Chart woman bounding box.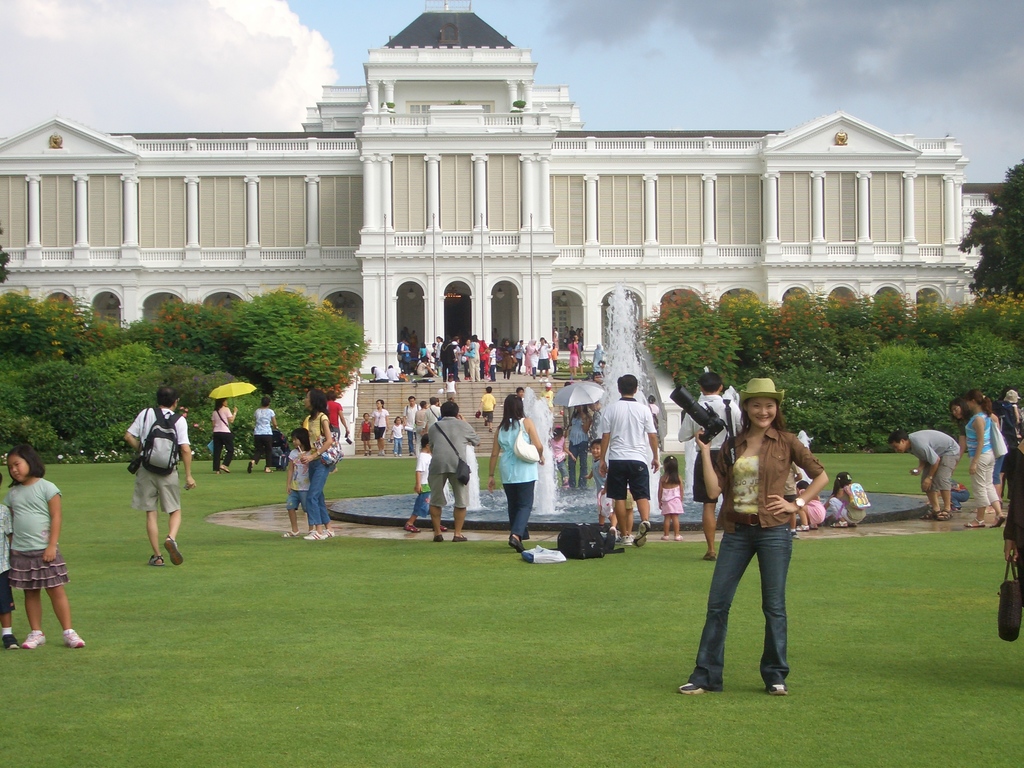
Charted: <bbox>481, 395, 544, 552</bbox>.
